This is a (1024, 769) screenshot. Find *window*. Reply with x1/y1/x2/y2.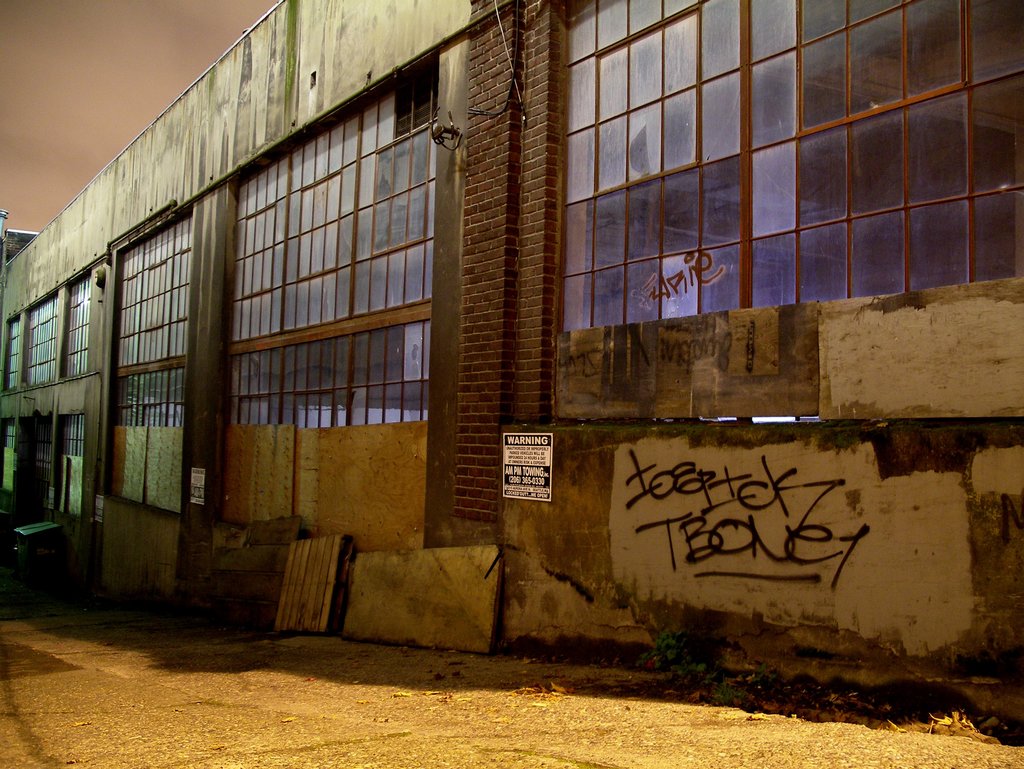
30/413/54/493.
